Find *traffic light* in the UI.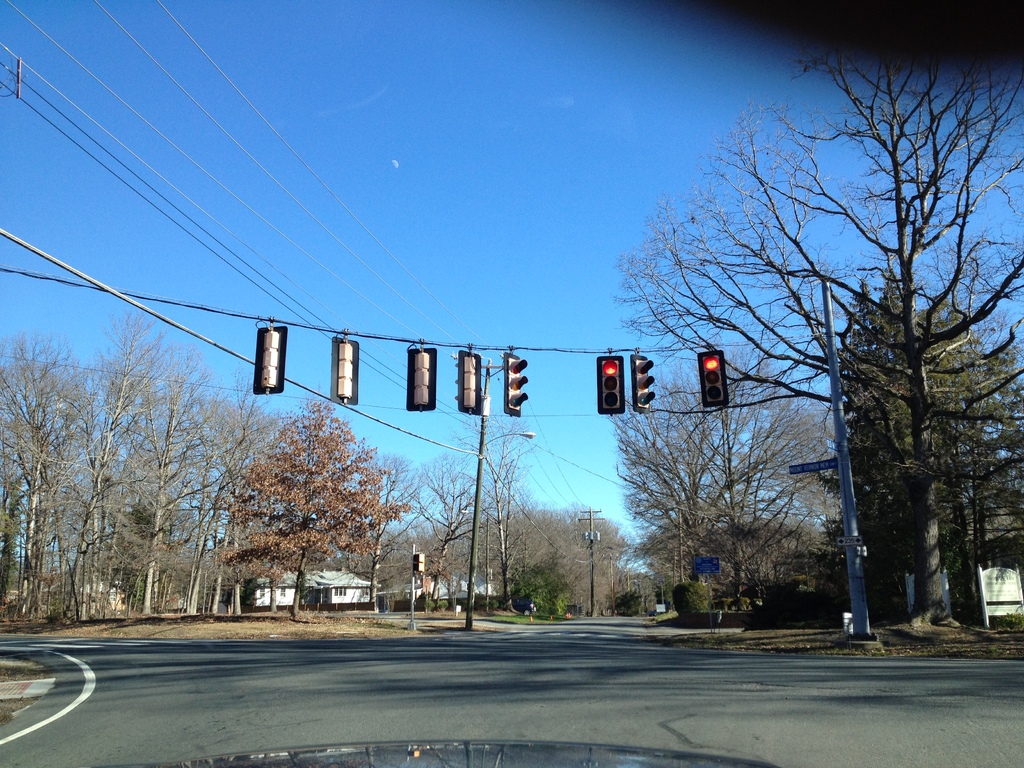
UI element at crop(255, 318, 291, 394).
